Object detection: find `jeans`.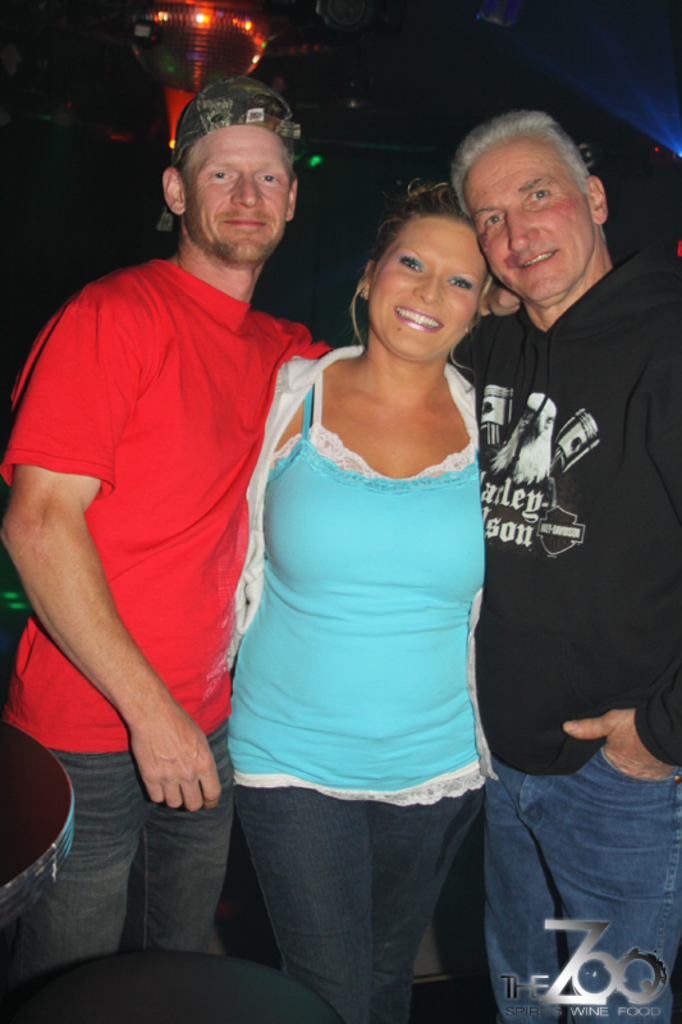
left=207, top=774, right=511, bottom=1018.
